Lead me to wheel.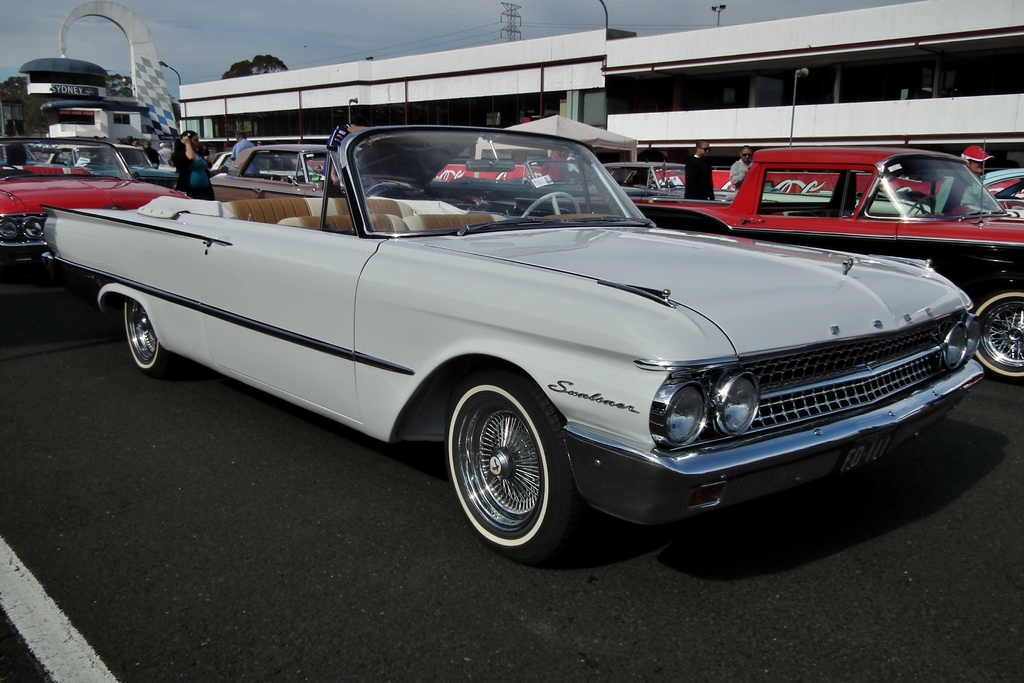
Lead to (x1=973, y1=292, x2=1023, y2=374).
